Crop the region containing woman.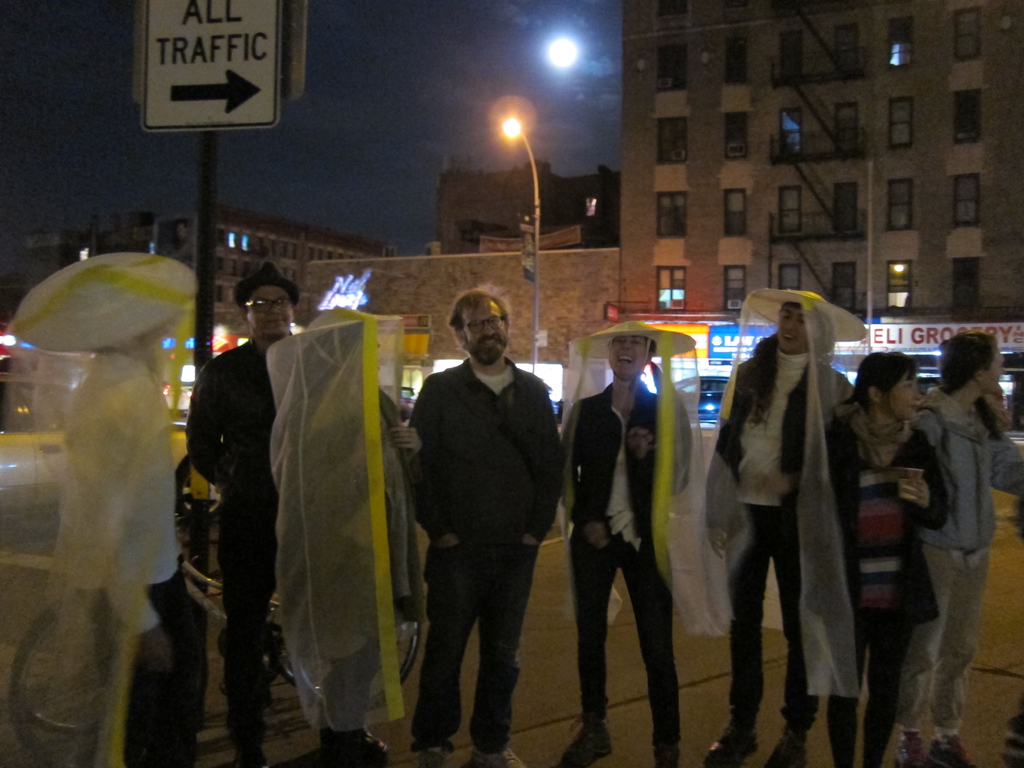
Crop region: bbox=(812, 353, 944, 765).
